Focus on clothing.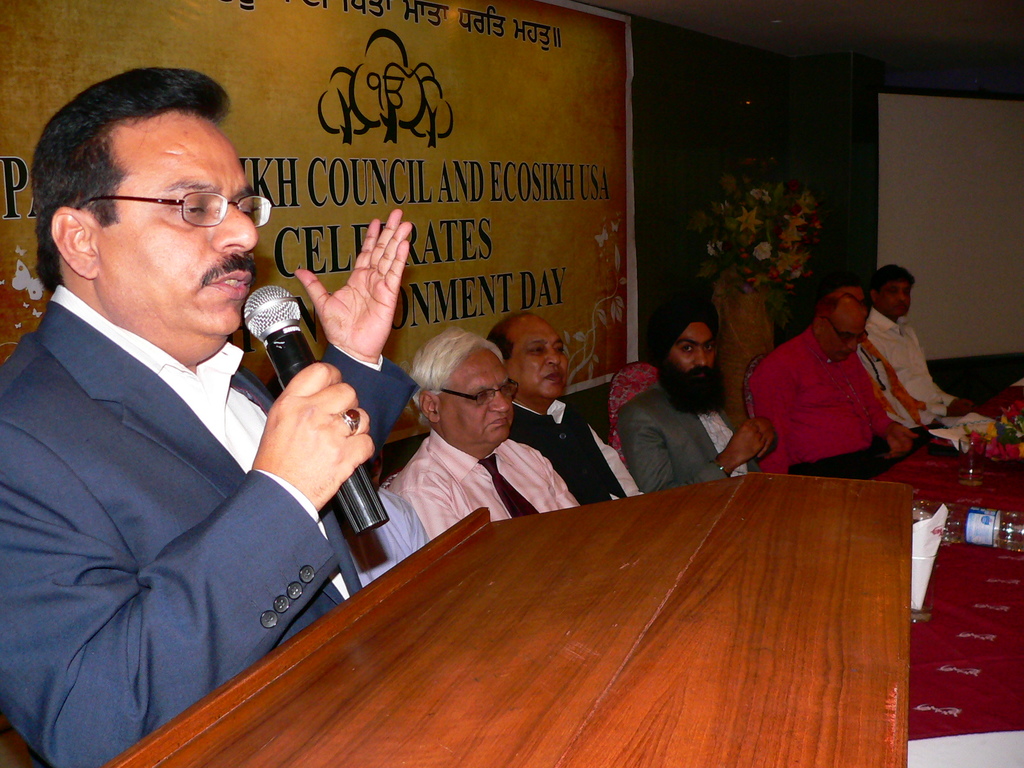
Focused at 751:291:921:484.
